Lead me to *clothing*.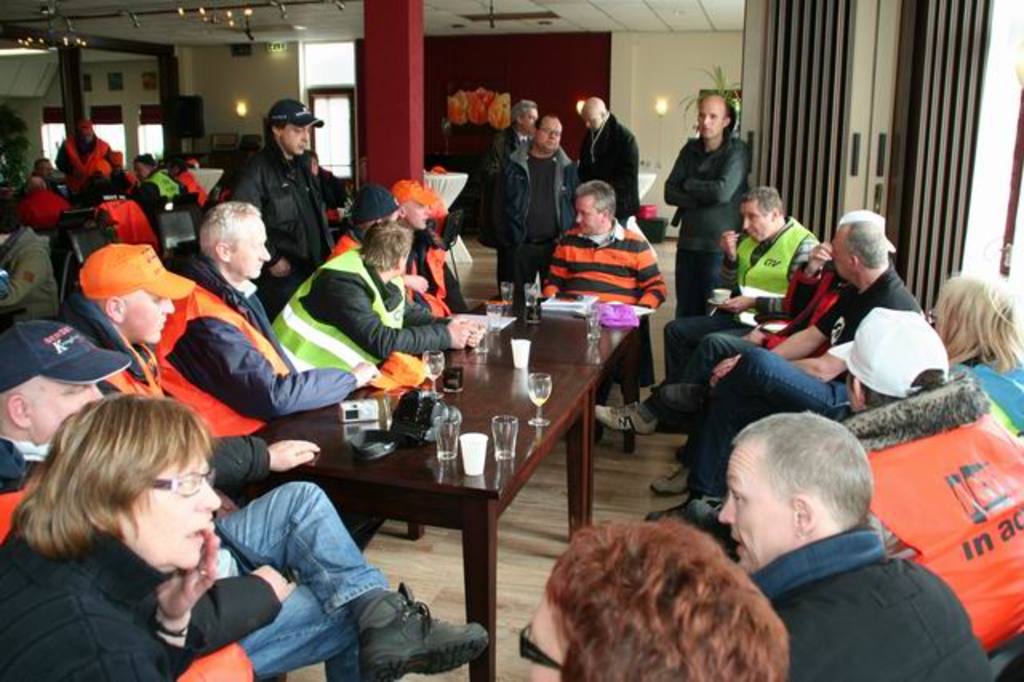
Lead to <box>643,259,845,413</box>.
